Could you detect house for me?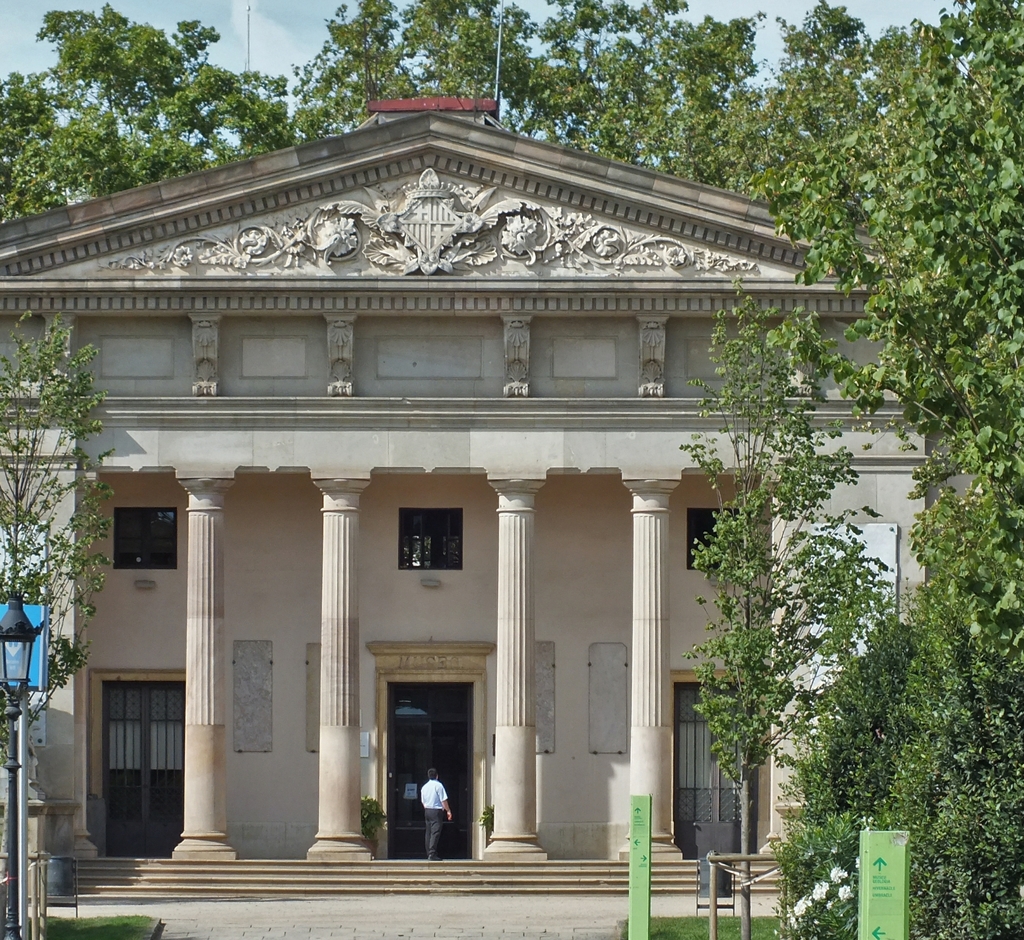
Detection result: pyautogui.locateOnScreen(0, 115, 983, 887).
